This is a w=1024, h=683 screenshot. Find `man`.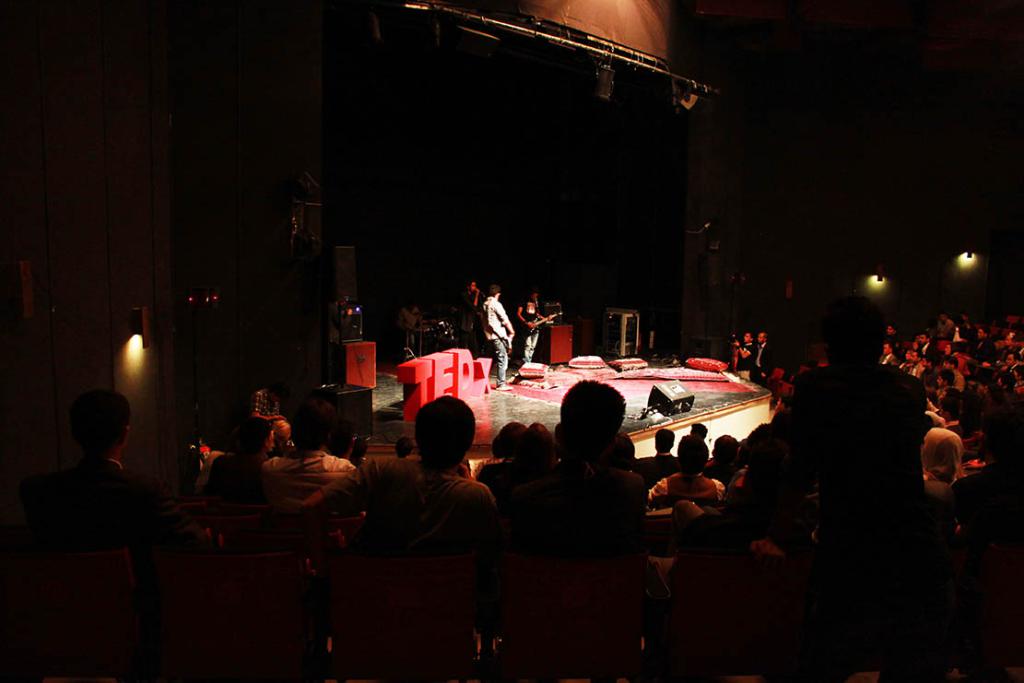
Bounding box: 19, 394, 176, 576.
